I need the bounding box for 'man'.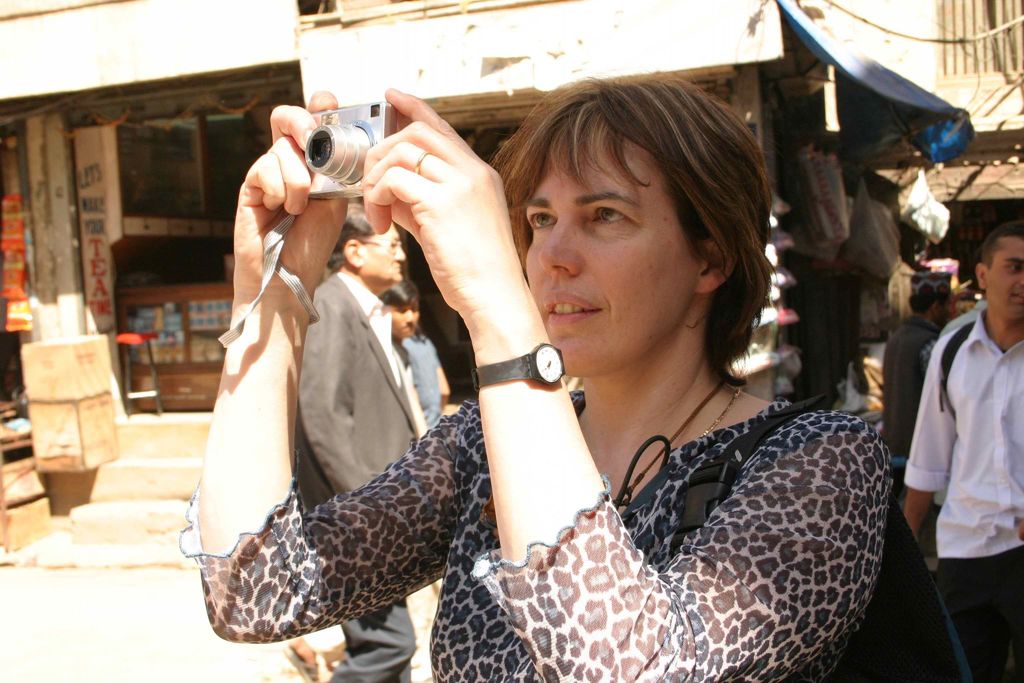
Here it is: <box>900,221,1023,682</box>.
